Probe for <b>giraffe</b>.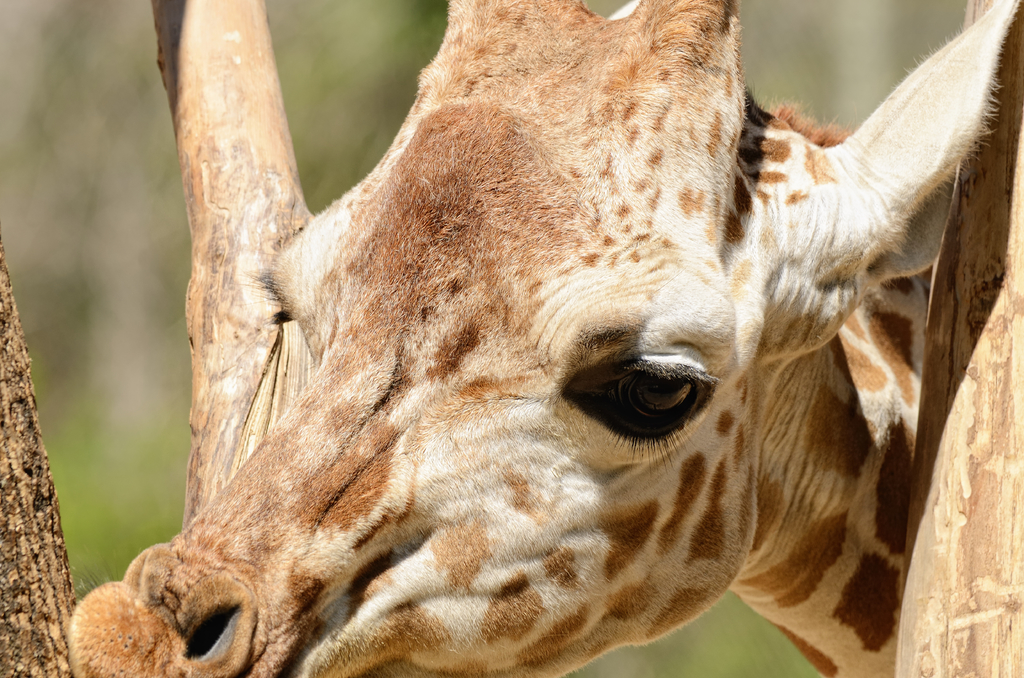
Probe result: box=[61, 0, 1023, 677].
